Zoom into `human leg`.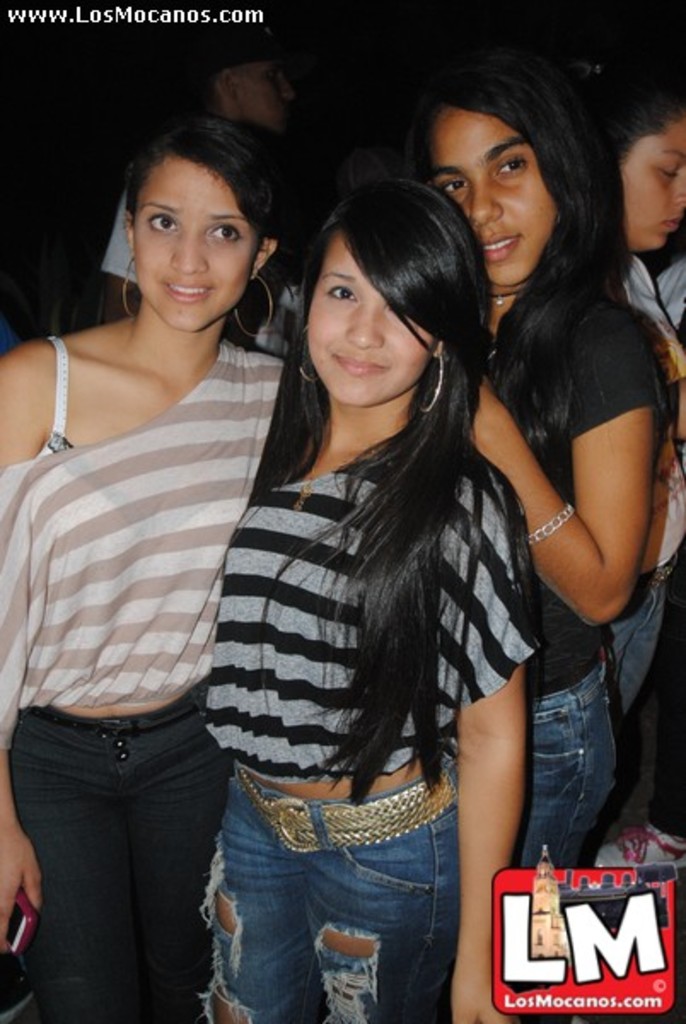
Zoom target: locate(119, 684, 227, 1022).
